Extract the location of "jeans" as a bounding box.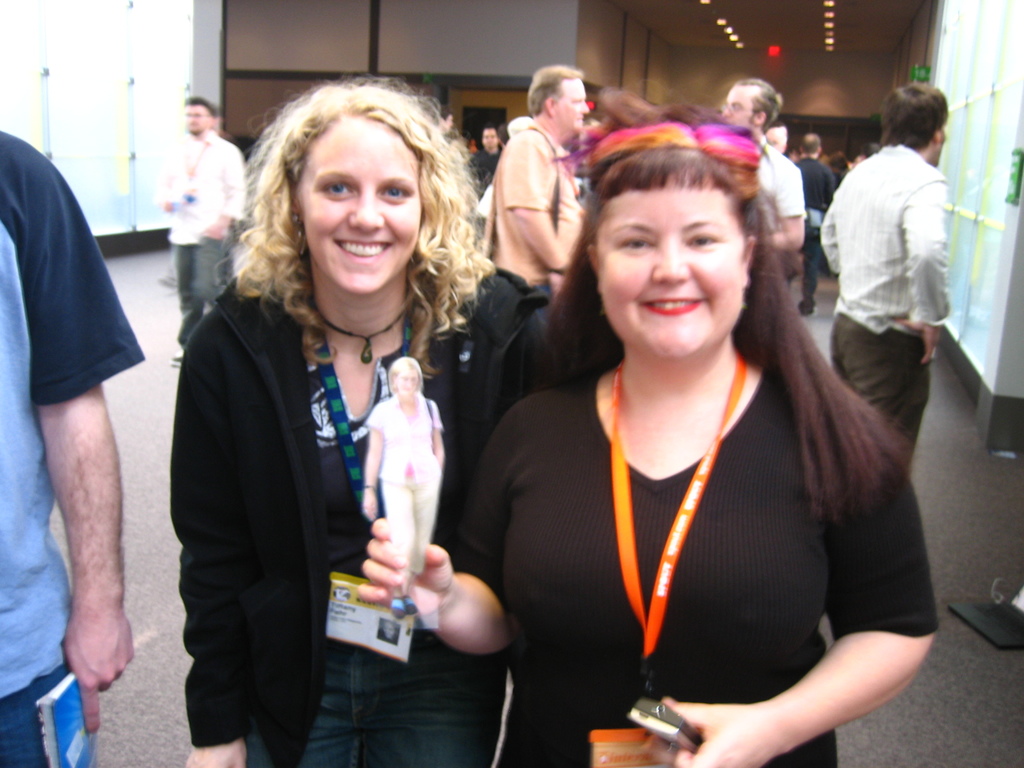
<region>1, 660, 67, 766</region>.
